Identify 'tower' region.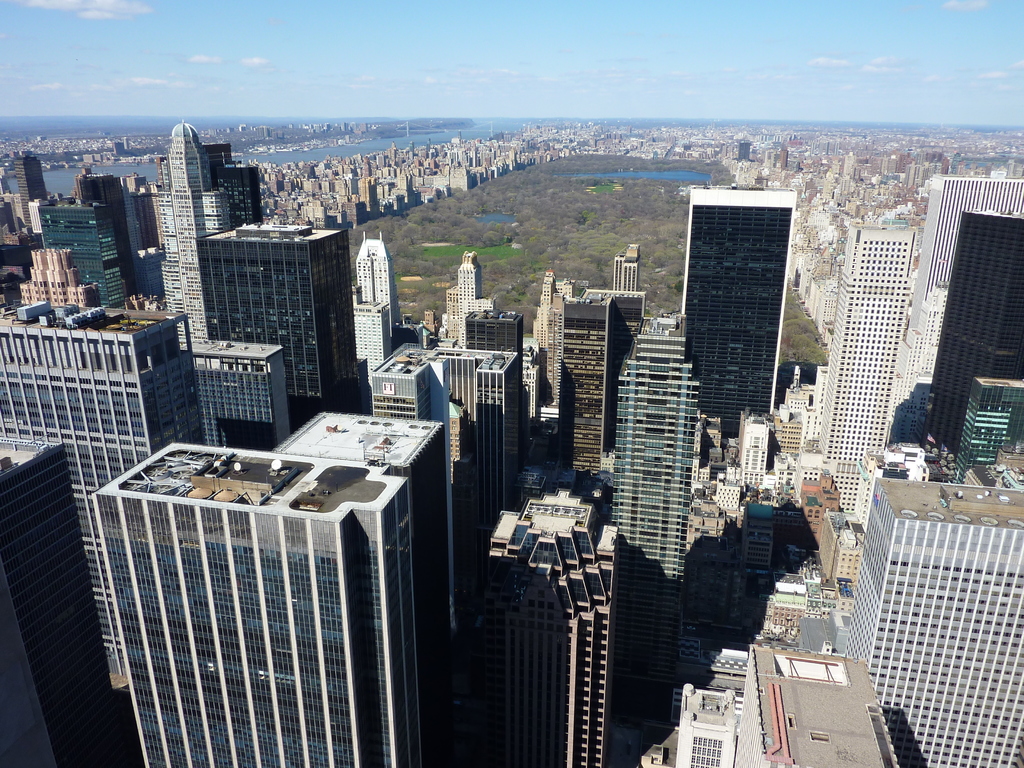
Region: l=481, t=483, r=623, b=767.
